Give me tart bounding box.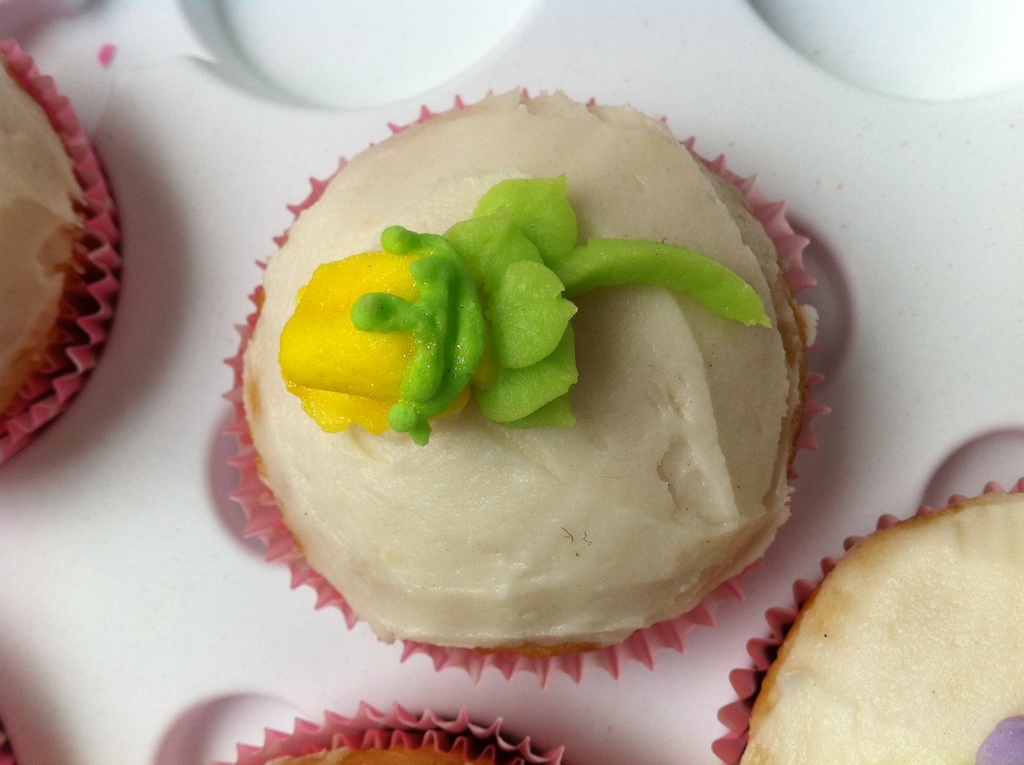
Rect(0, 721, 19, 763).
